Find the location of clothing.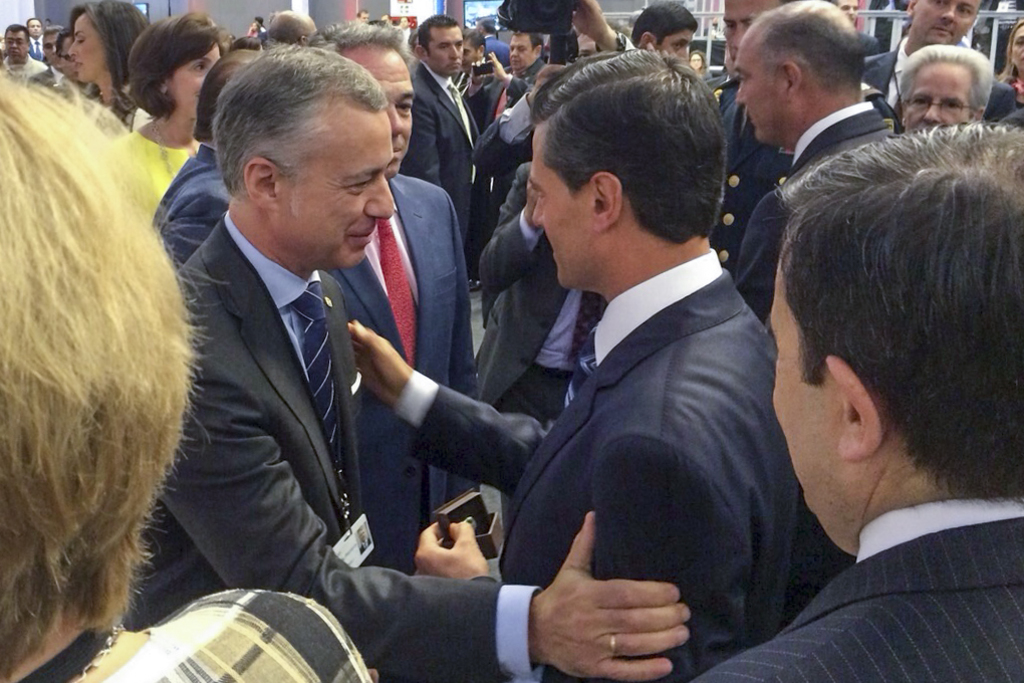
Location: box=[119, 209, 545, 682].
